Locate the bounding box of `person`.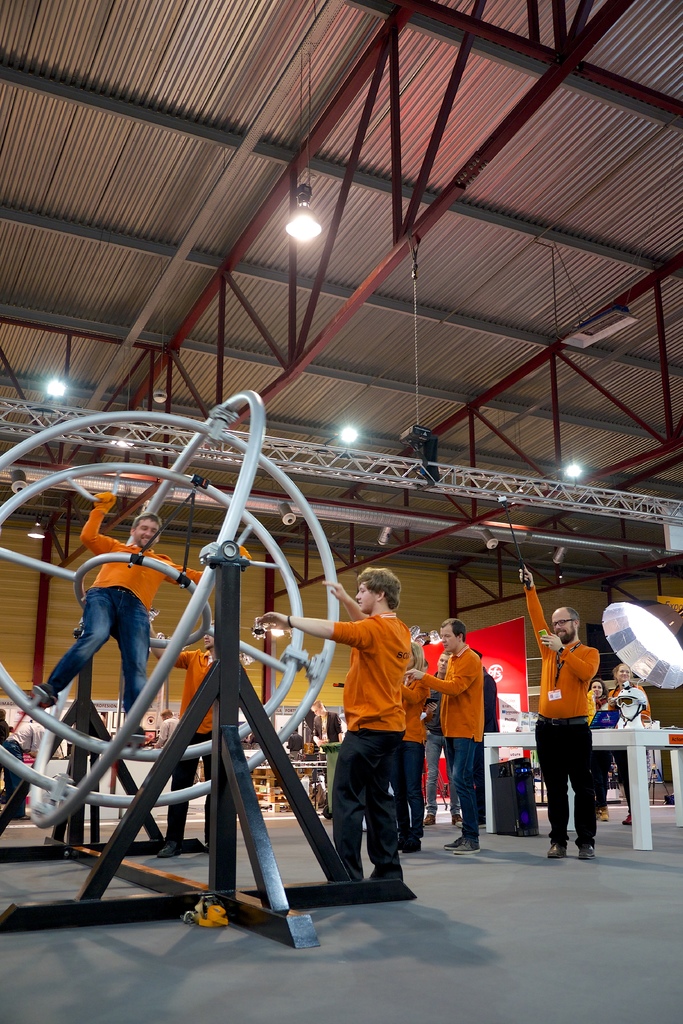
Bounding box: locate(418, 617, 490, 850).
